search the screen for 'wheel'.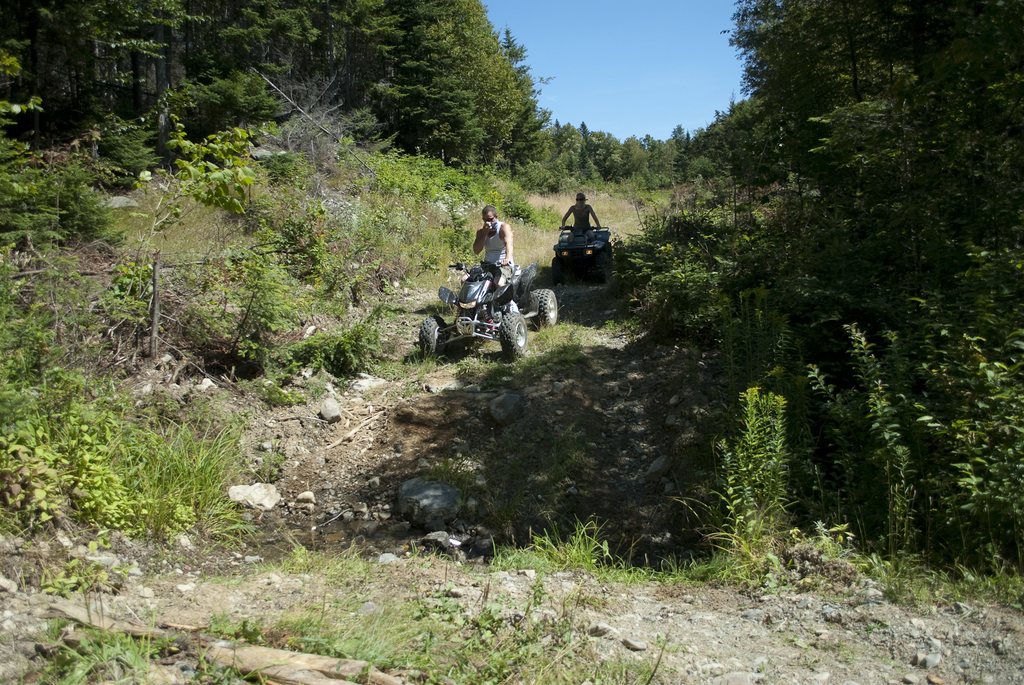
Found at x1=499, y1=313, x2=529, y2=353.
